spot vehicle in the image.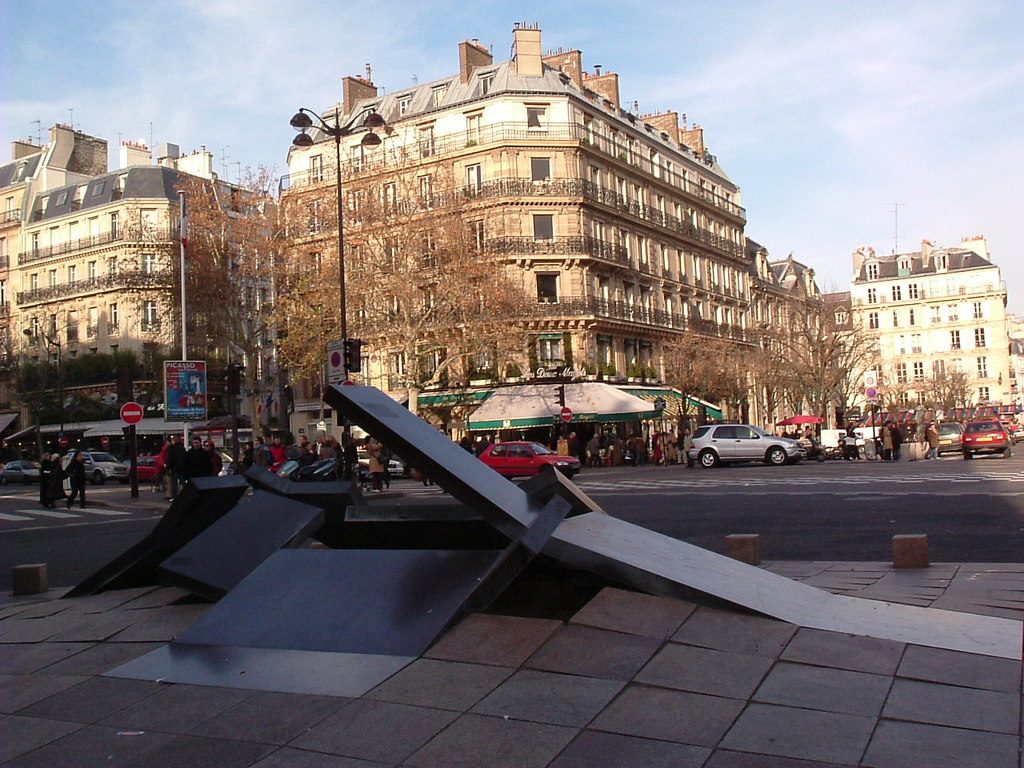
vehicle found at bbox(350, 448, 410, 481).
